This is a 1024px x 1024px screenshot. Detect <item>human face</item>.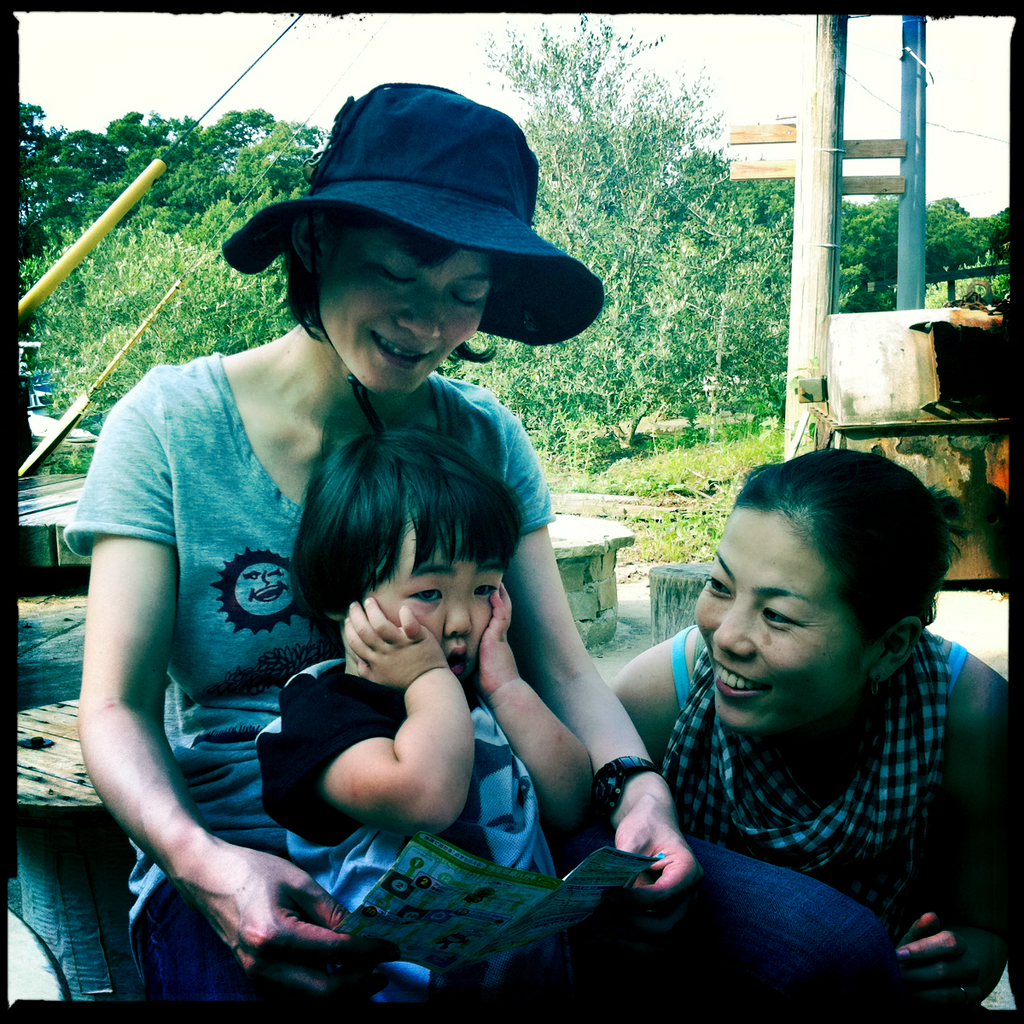
(left=370, top=517, right=511, bottom=683).
